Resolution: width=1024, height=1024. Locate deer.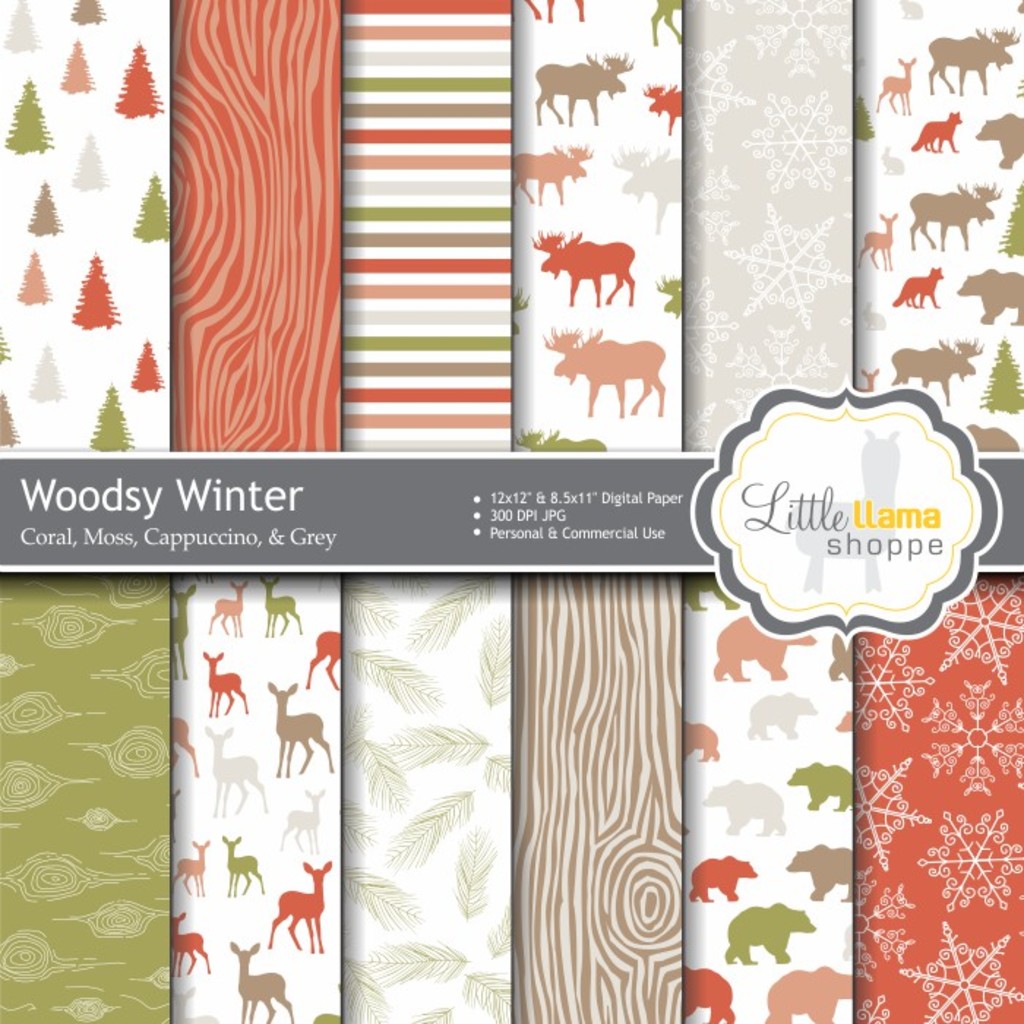
l=230, t=945, r=294, b=1023.
